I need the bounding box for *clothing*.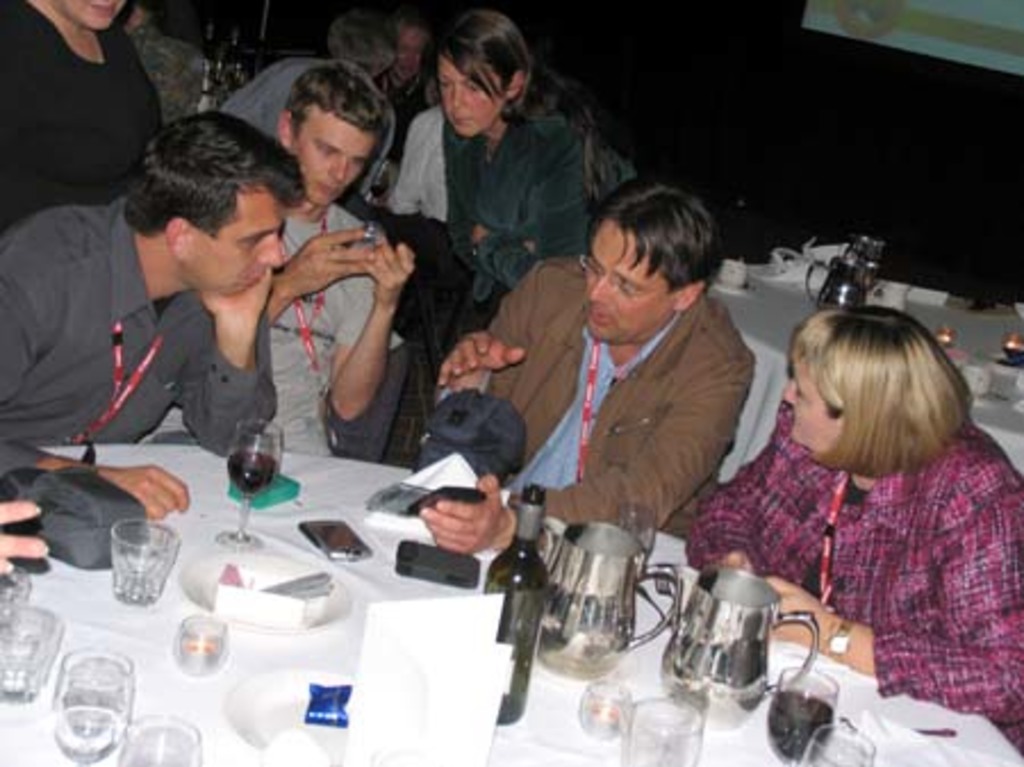
Here it is: <box>683,403,1022,756</box>.
